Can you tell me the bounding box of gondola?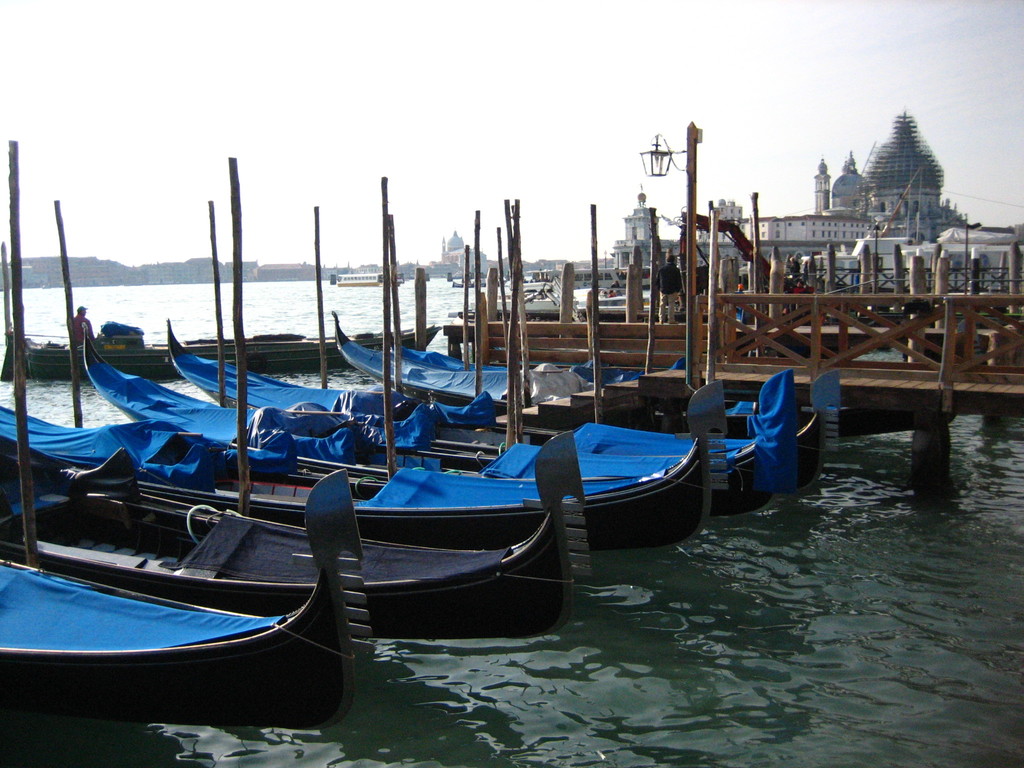
left=0, top=371, right=737, bottom=556.
